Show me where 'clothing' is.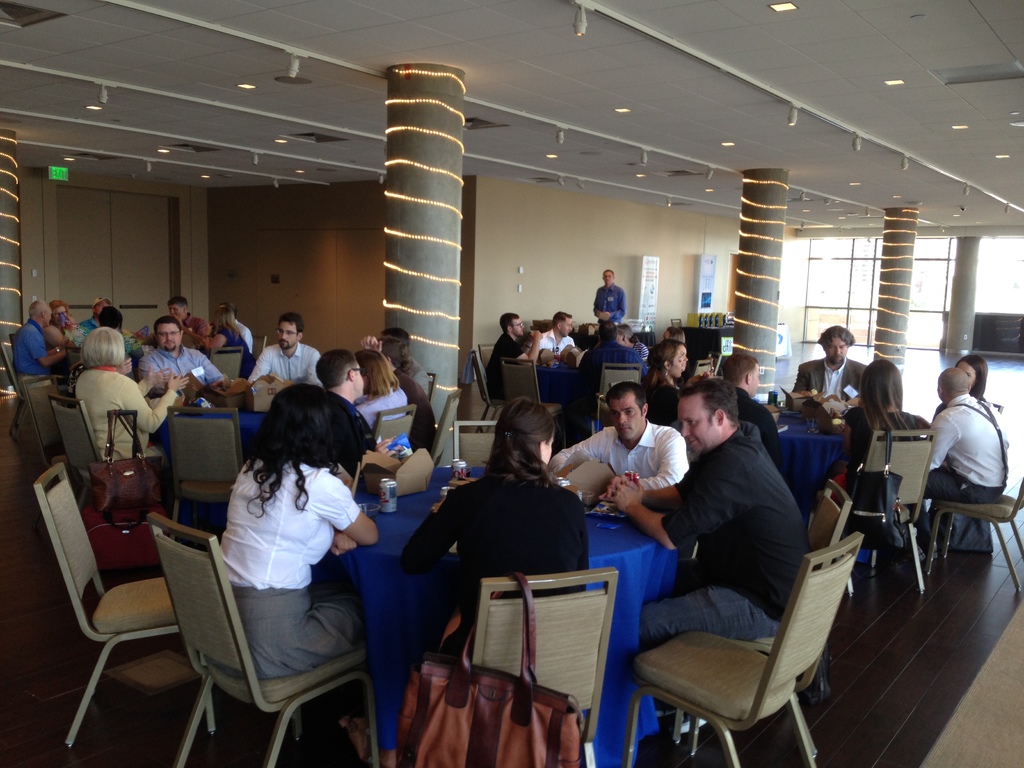
'clothing' is at bbox=(851, 396, 919, 514).
